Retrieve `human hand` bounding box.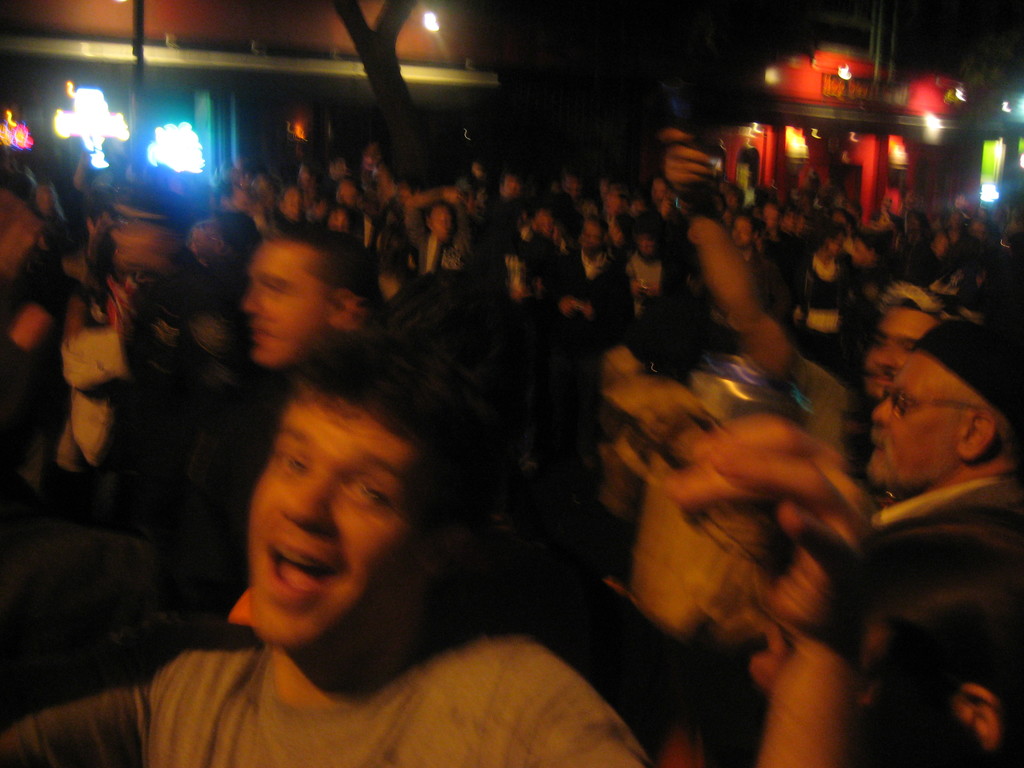
Bounding box: 441, 188, 468, 207.
